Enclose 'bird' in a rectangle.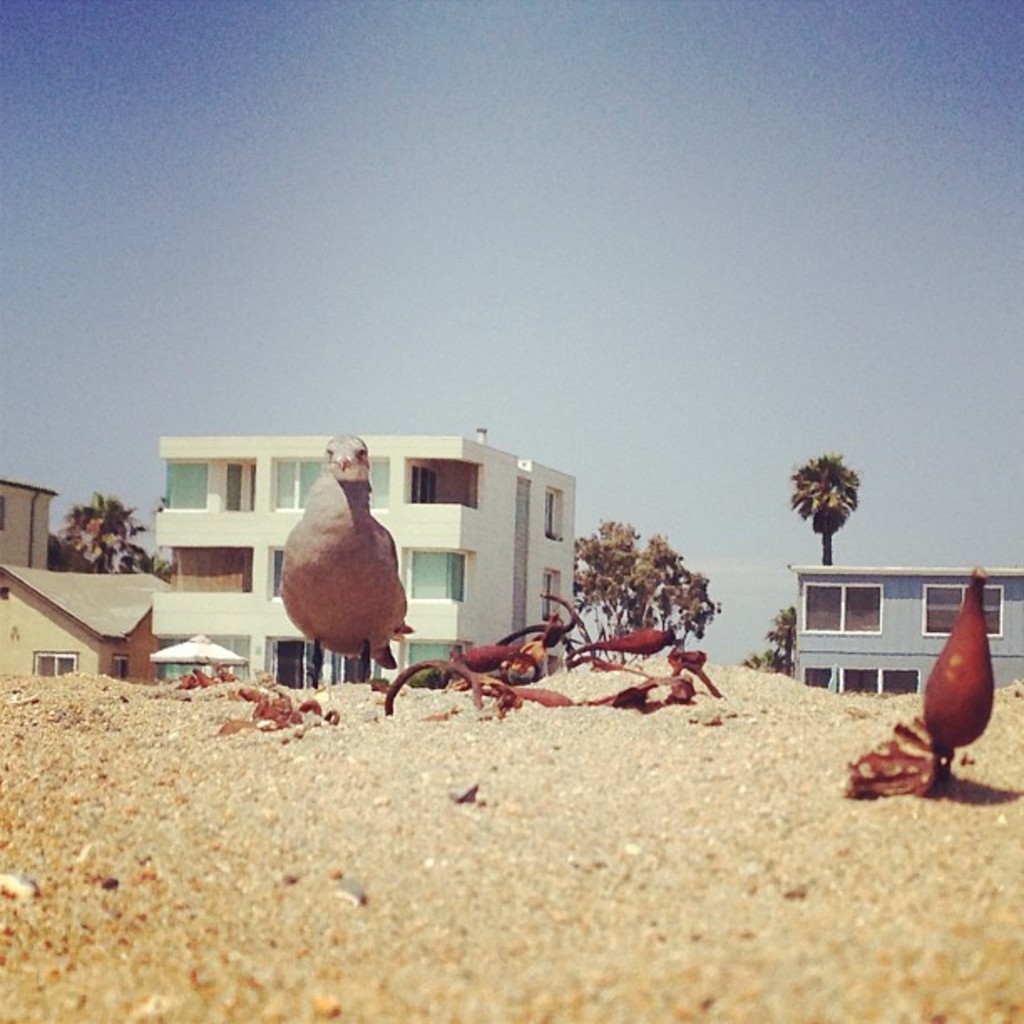
<box>661,634,723,708</box>.
